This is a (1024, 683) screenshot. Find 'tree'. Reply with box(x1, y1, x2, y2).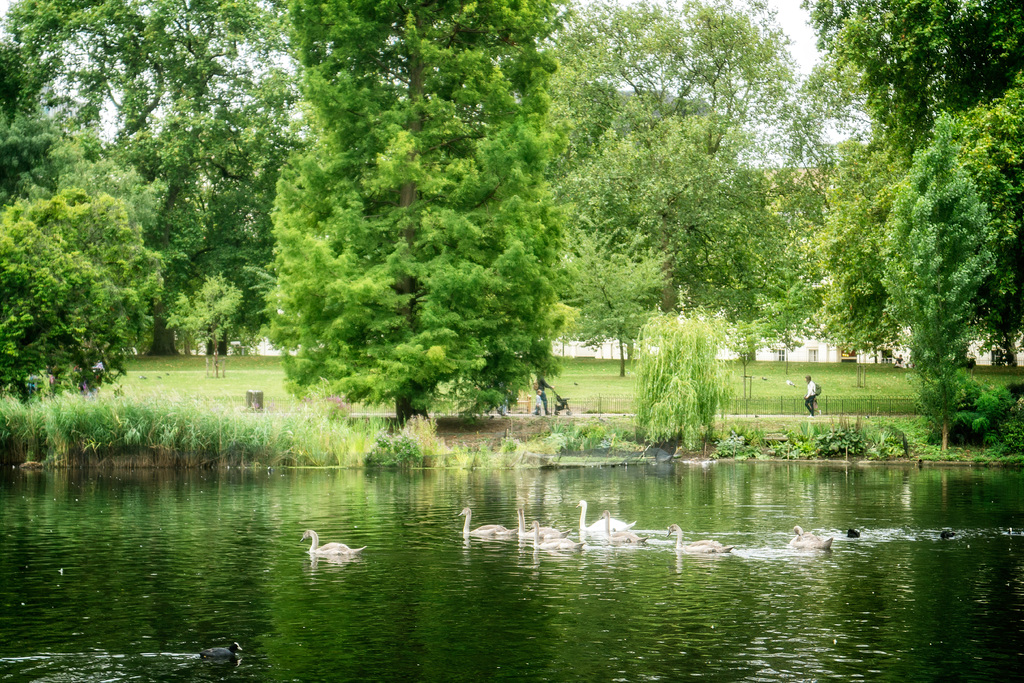
box(543, 0, 859, 360).
